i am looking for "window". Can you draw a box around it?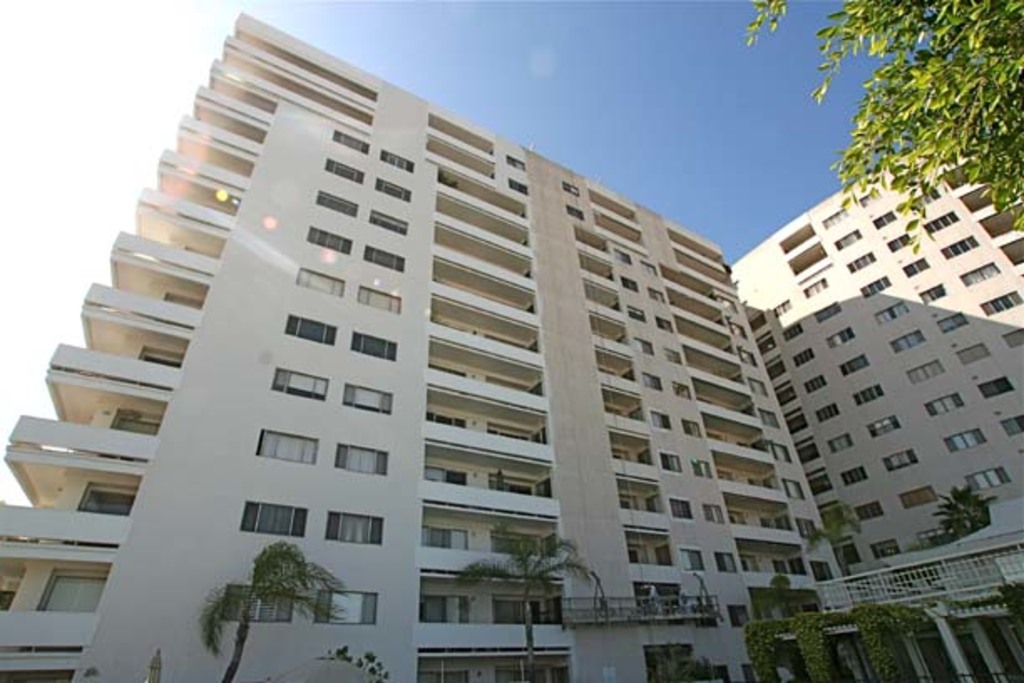
Sure, the bounding box is [261, 365, 331, 398].
